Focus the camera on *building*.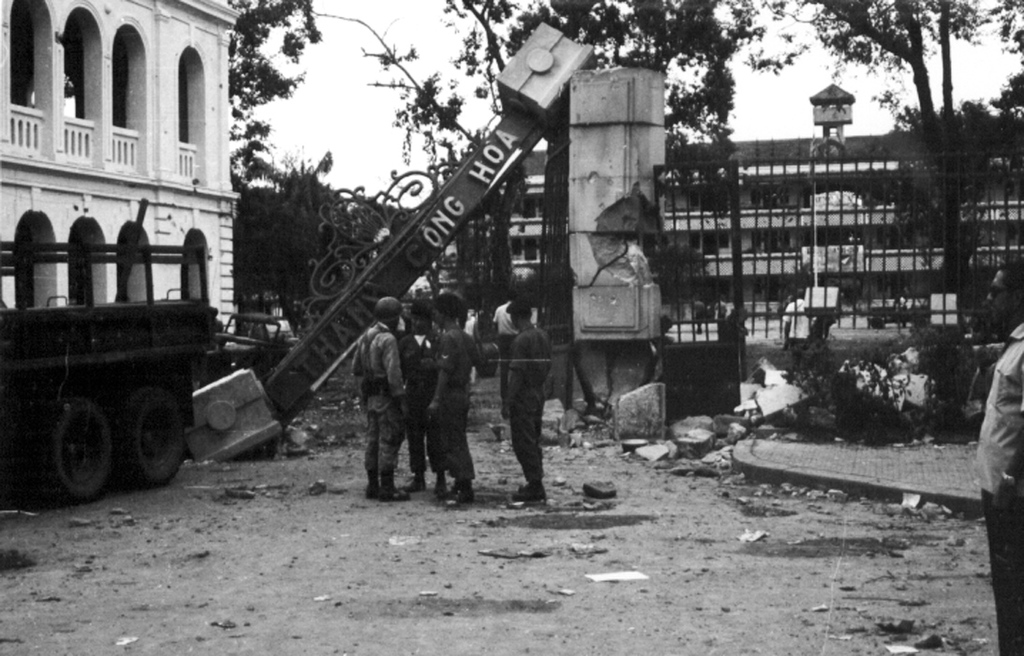
Focus region: select_region(438, 83, 1023, 337).
